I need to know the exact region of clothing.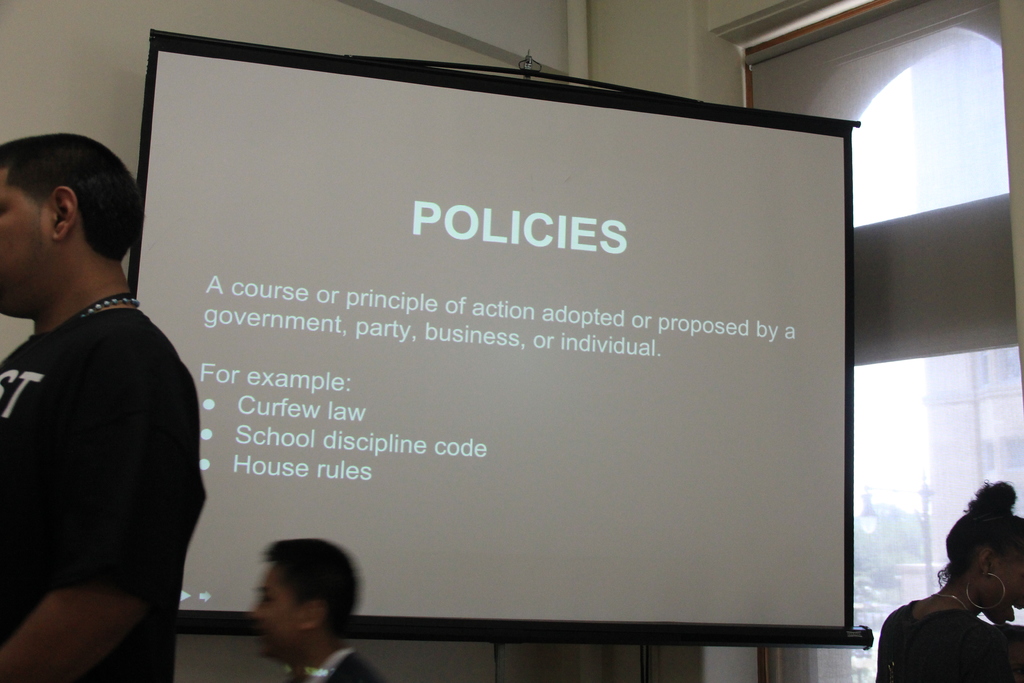
Region: box(304, 657, 392, 682).
